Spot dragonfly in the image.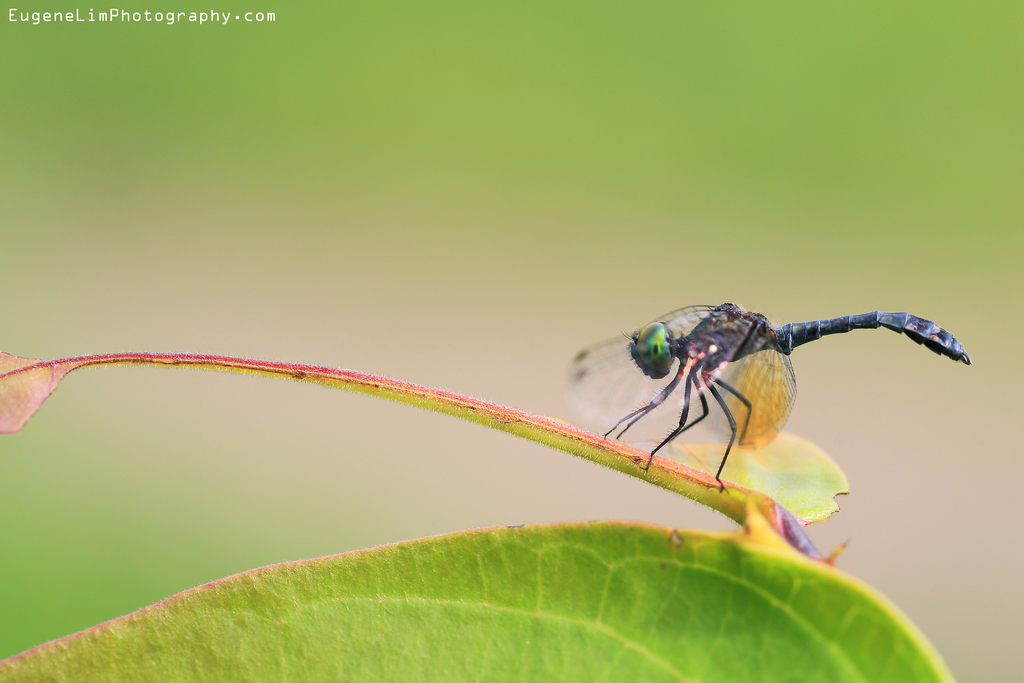
dragonfly found at x1=559, y1=297, x2=970, y2=491.
